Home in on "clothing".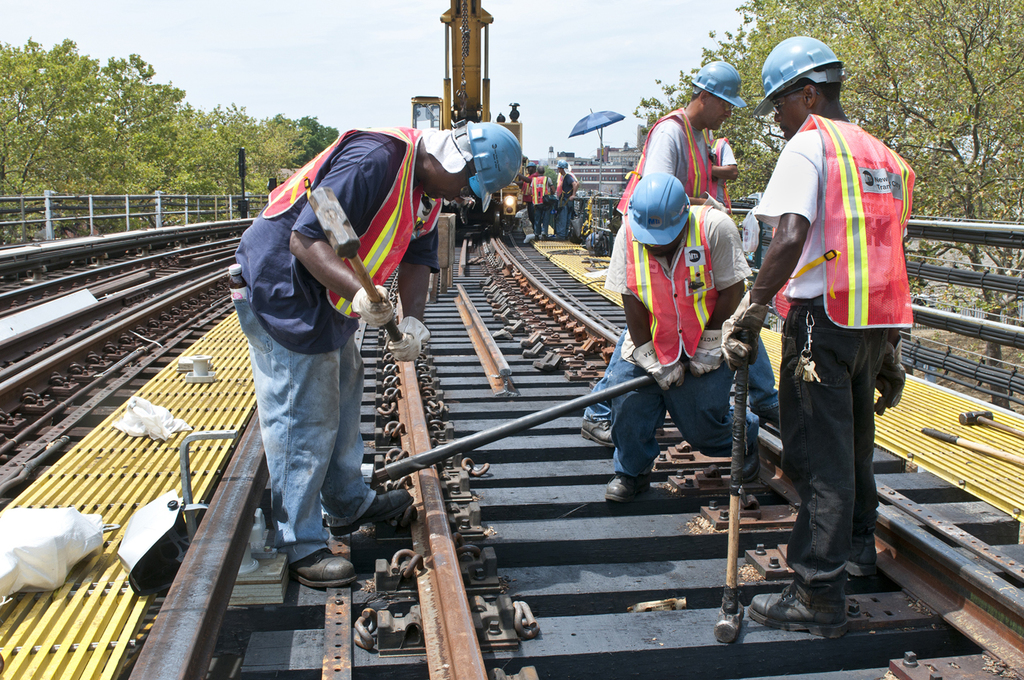
Homed in at region(605, 214, 753, 488).
